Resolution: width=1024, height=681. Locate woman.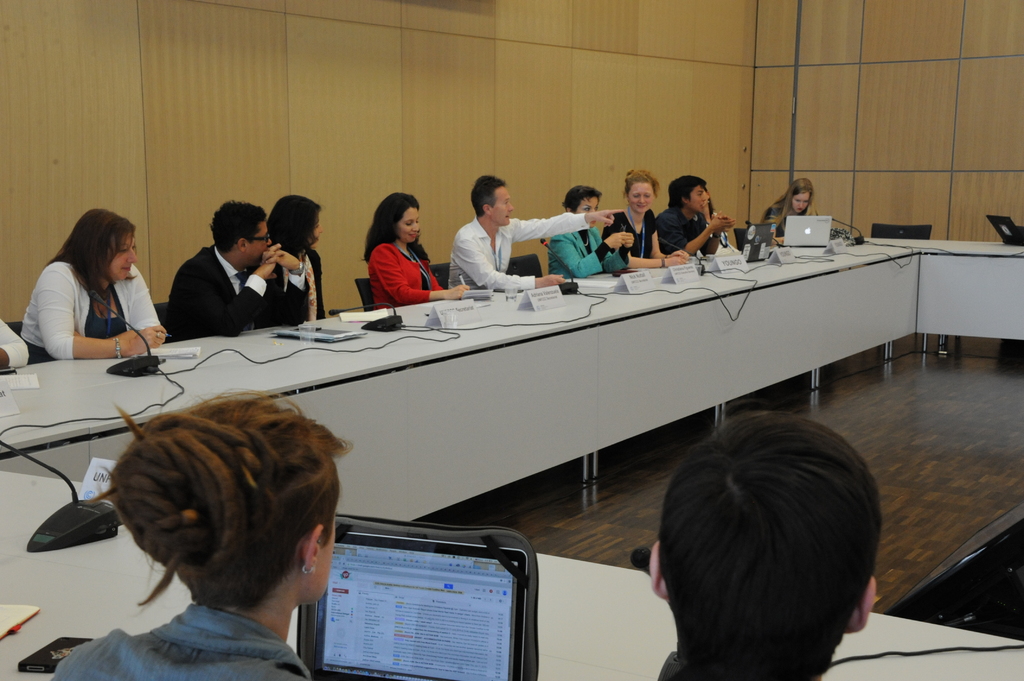
pyautogui.locateOnScreen(603, 175, 689, 267).
